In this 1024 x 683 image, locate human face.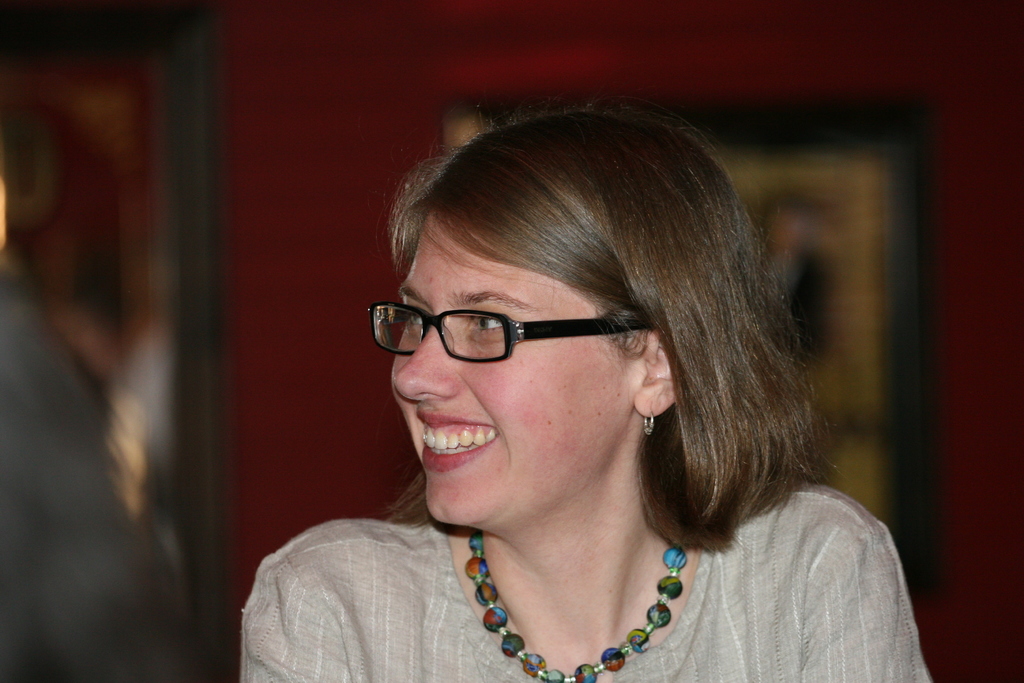
Bounding box: [left=389, top=210, right=637, bottom=522].
